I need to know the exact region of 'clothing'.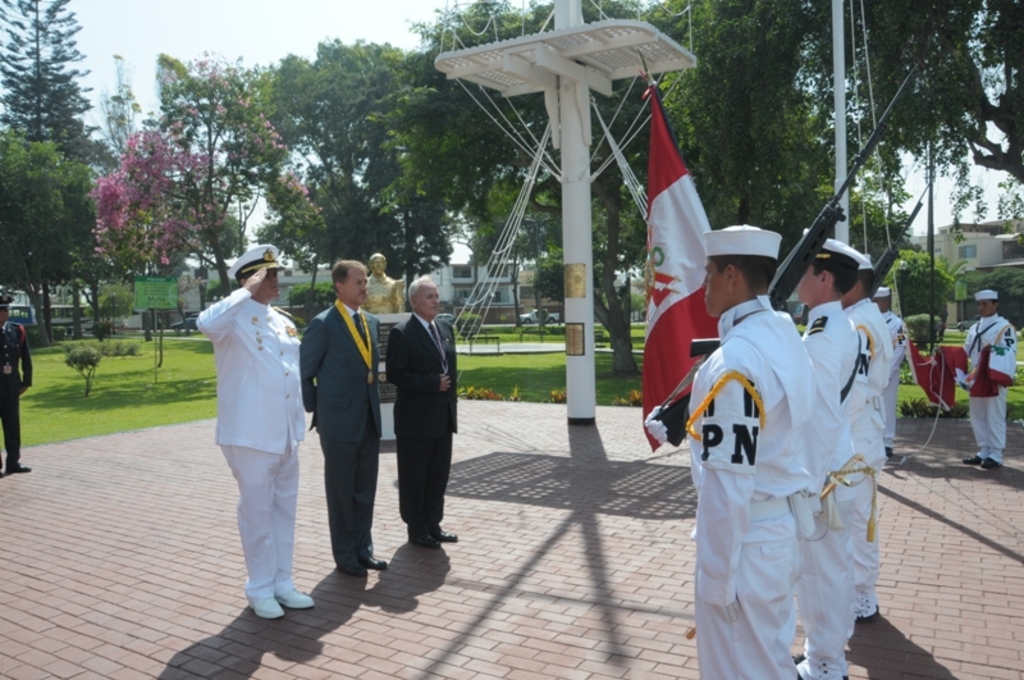
Region: {"x1": 298, "y1": 302, "x2": 380, "y2": 567}.
